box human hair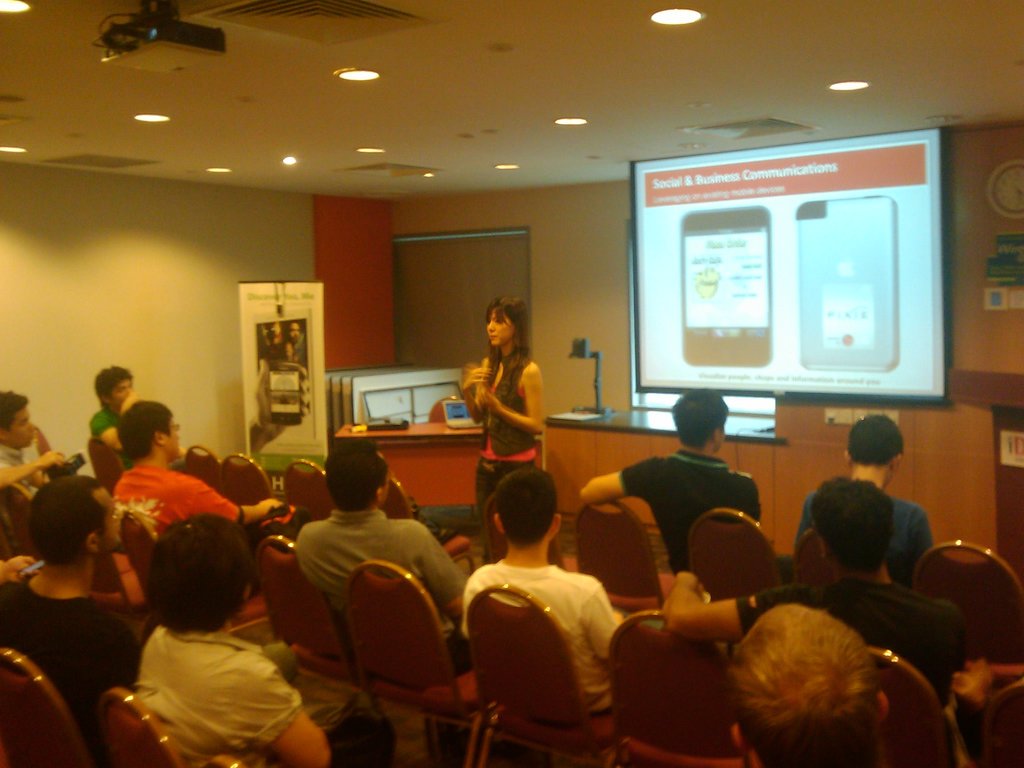
[left=813, top=476, right=893, bottom=566]
